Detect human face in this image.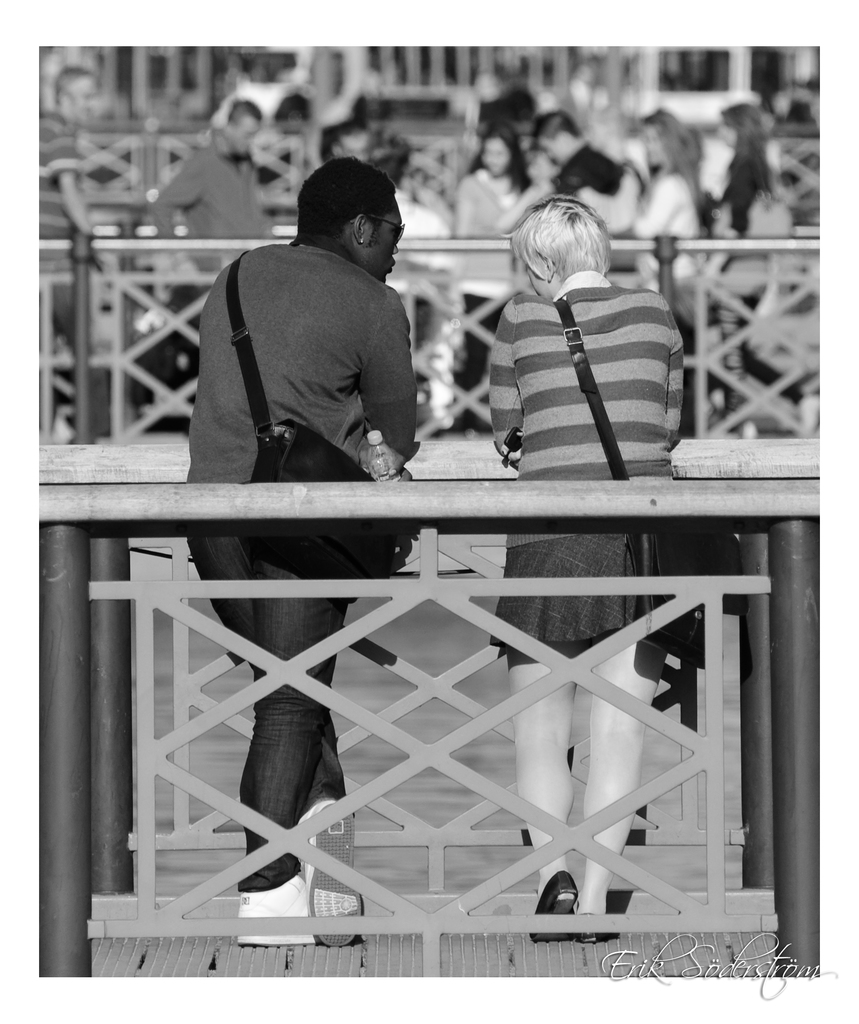
Detection: (481,137,510,179).
